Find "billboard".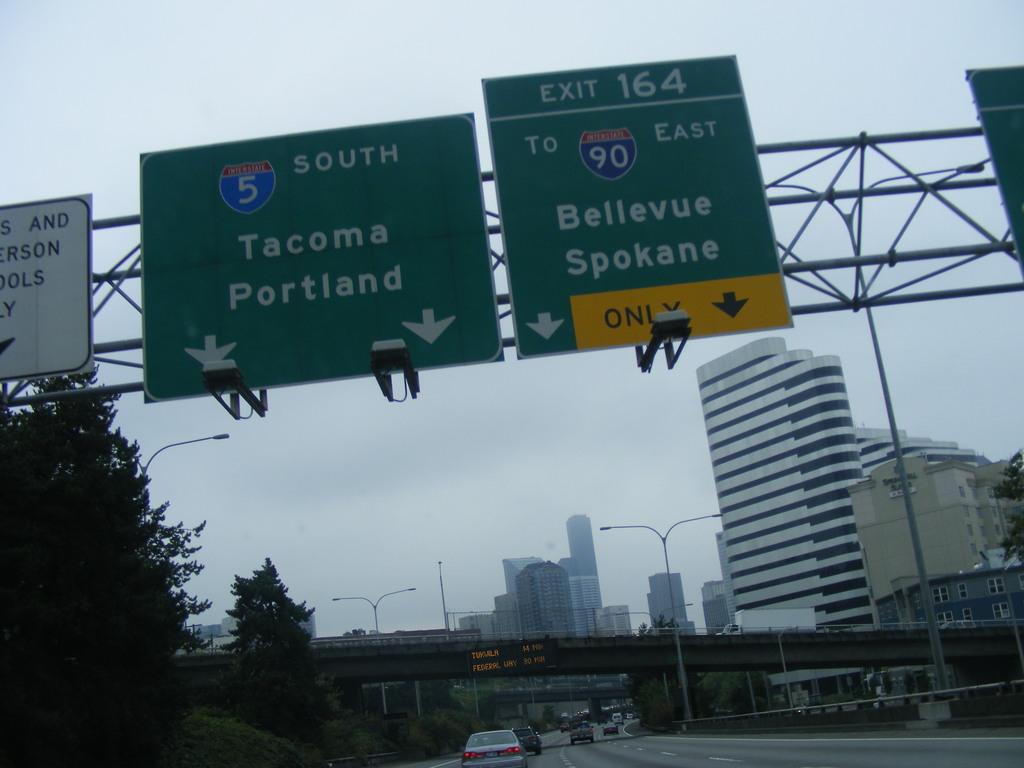
<box>146,113,499,397</box>.
